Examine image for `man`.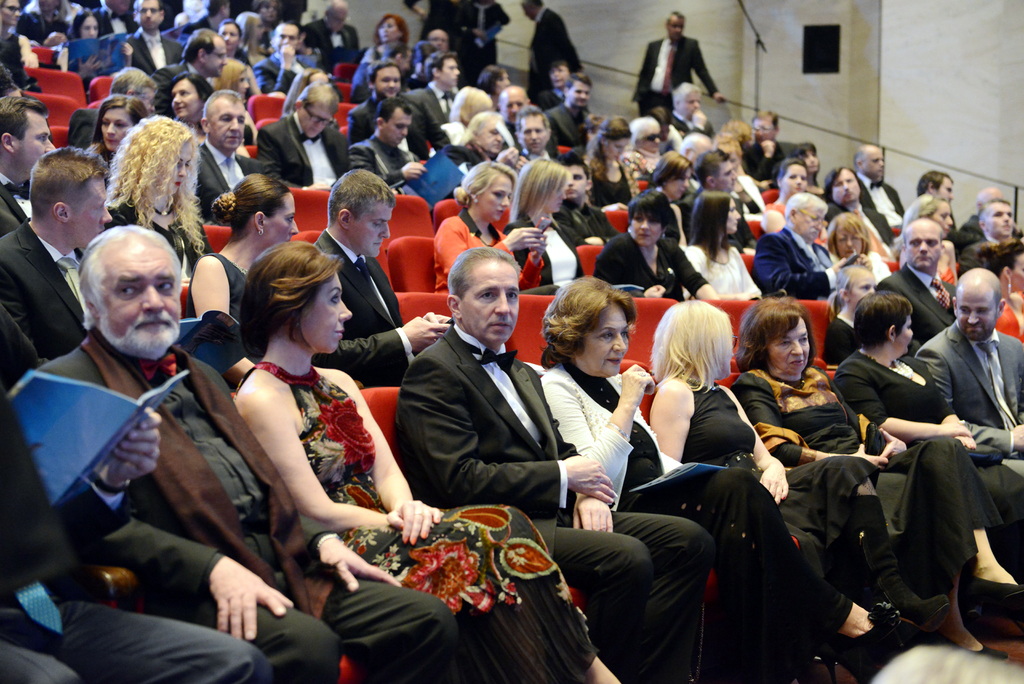
Examination result: (616,6,729,129).
